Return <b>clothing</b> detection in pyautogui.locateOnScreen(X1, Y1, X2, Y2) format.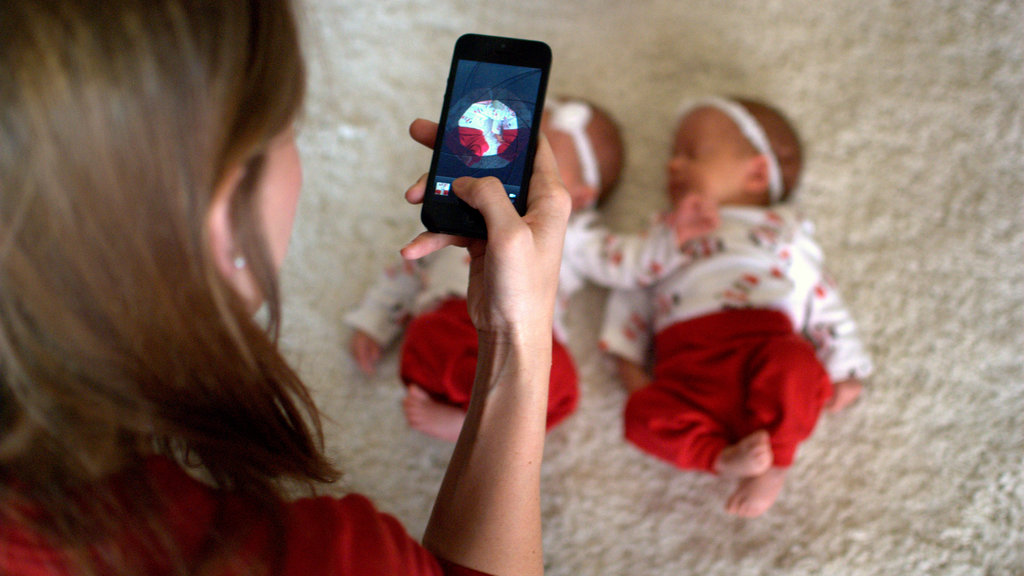
pyautogui.locateOnScreen(0, 408, 497, 575).
